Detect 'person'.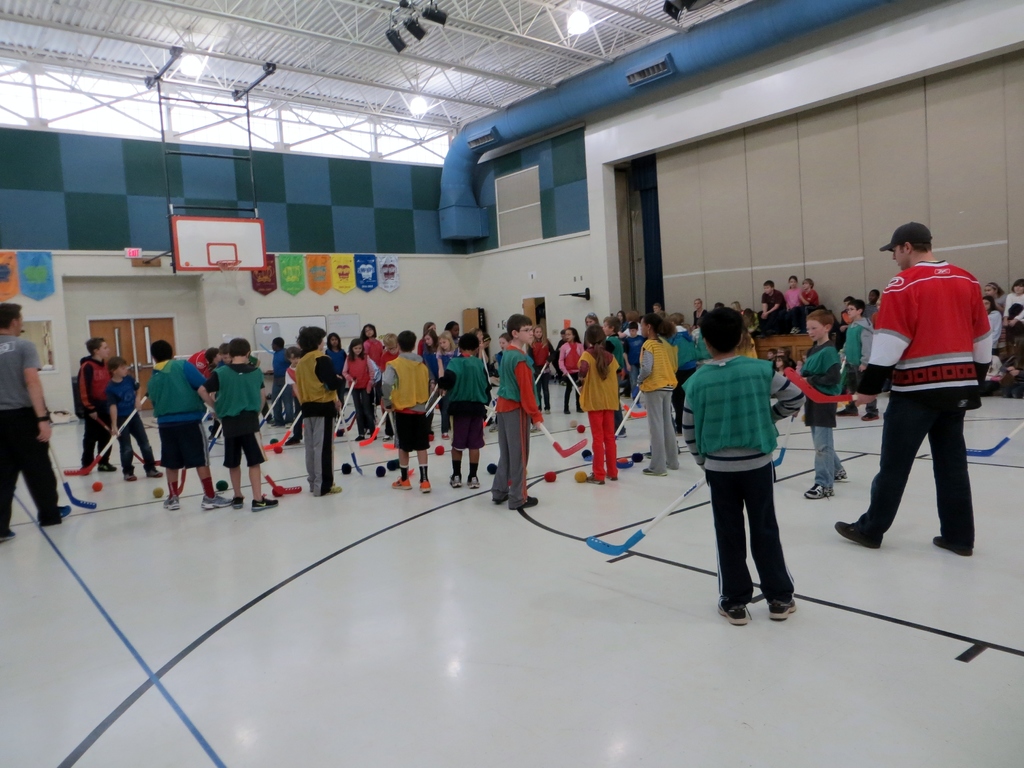
Detected at [x1=442, y1=336, x2=493, y2=490].
